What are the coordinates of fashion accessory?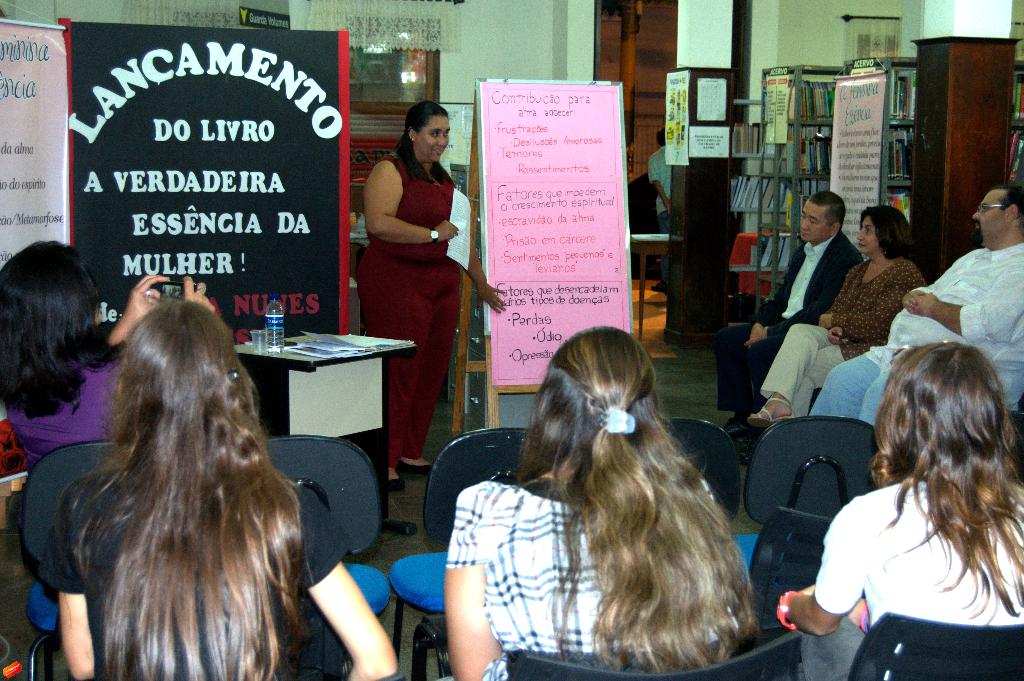
{"left": 141, "top": 286, "right": 152, "bottom": 300}.
